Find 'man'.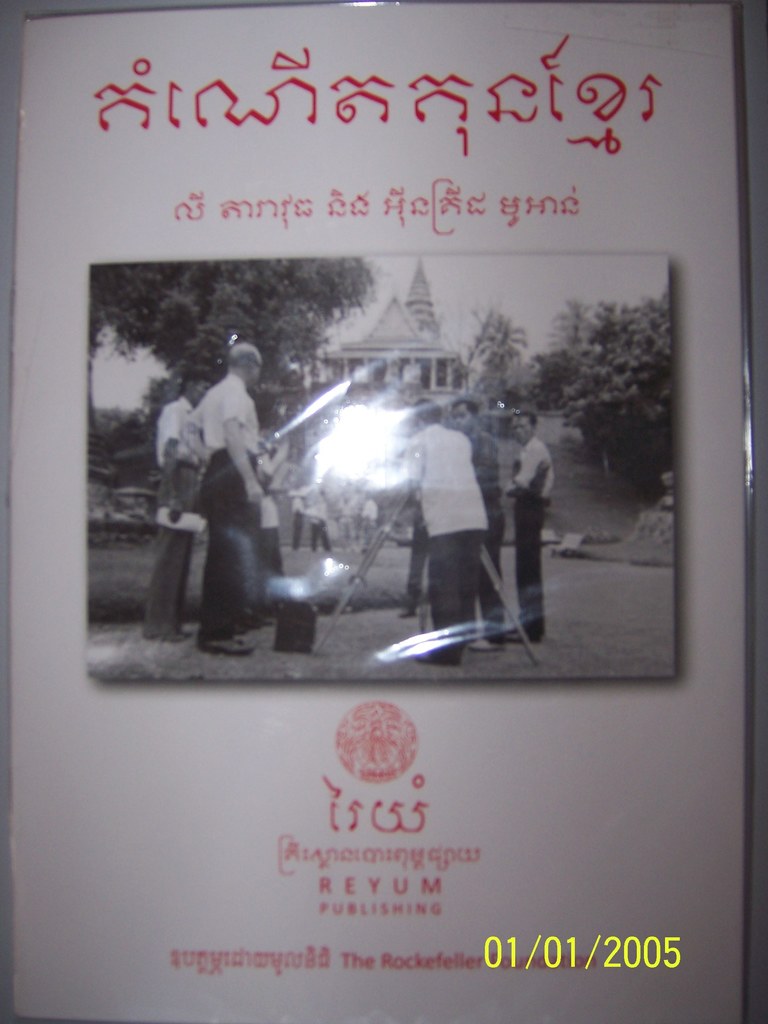
178 345 265 658.
